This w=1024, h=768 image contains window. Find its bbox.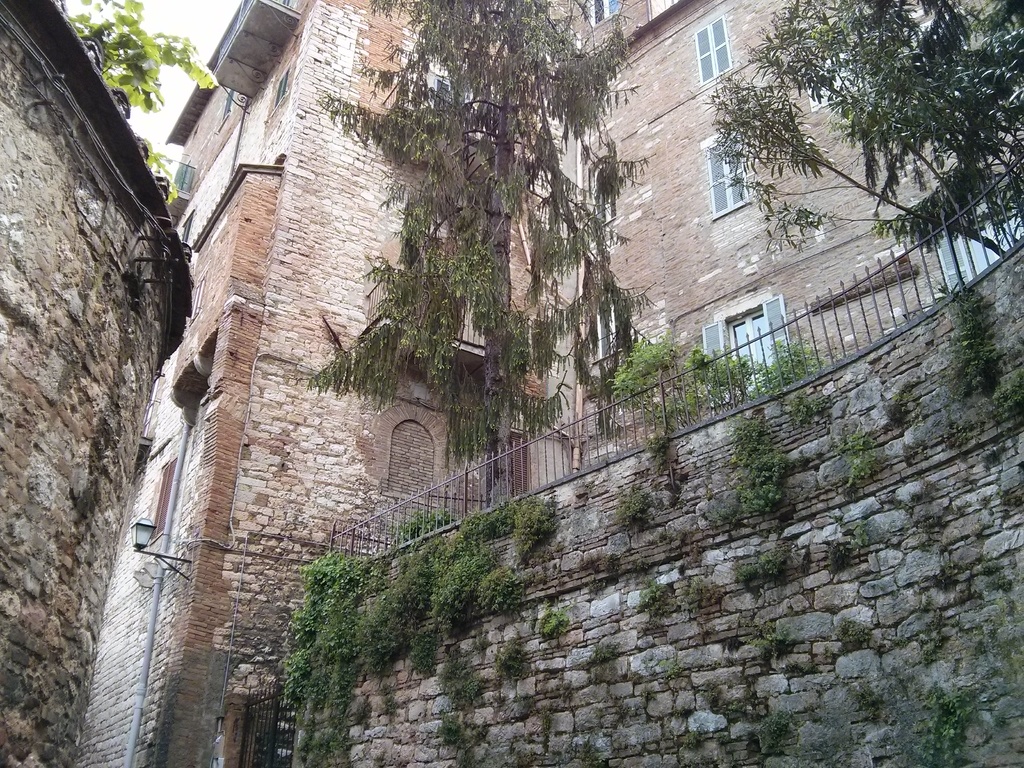
x1=707 y1=134 x2=746 y2=214.
